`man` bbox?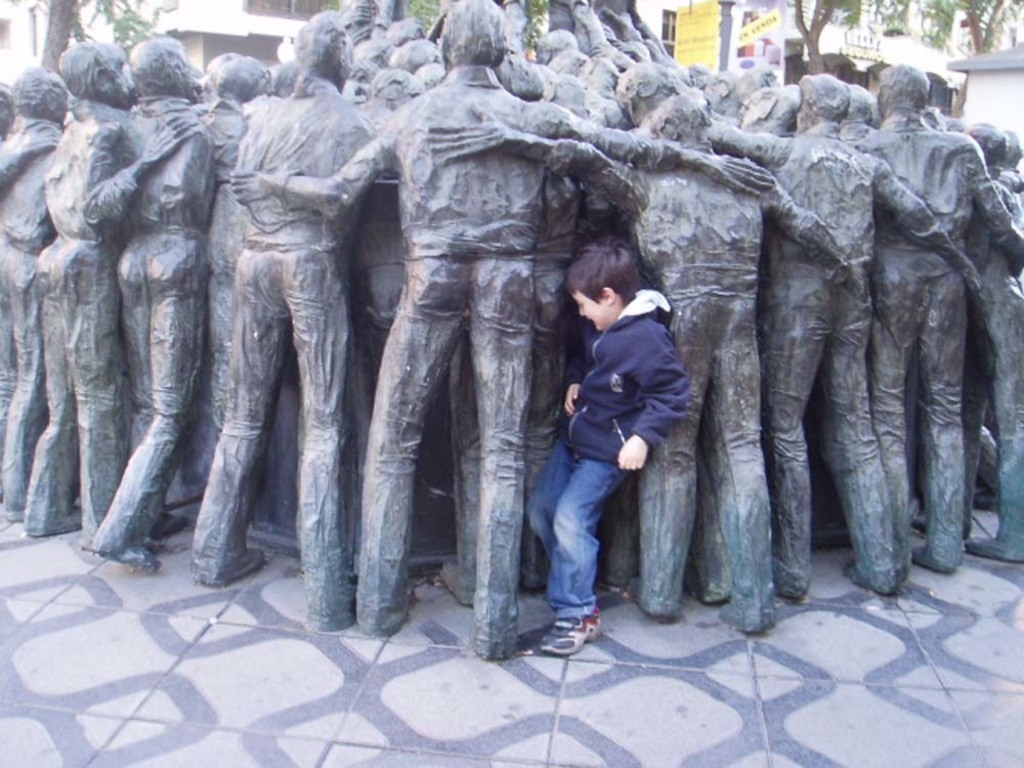
BBox(236, 1, 754, 646)
